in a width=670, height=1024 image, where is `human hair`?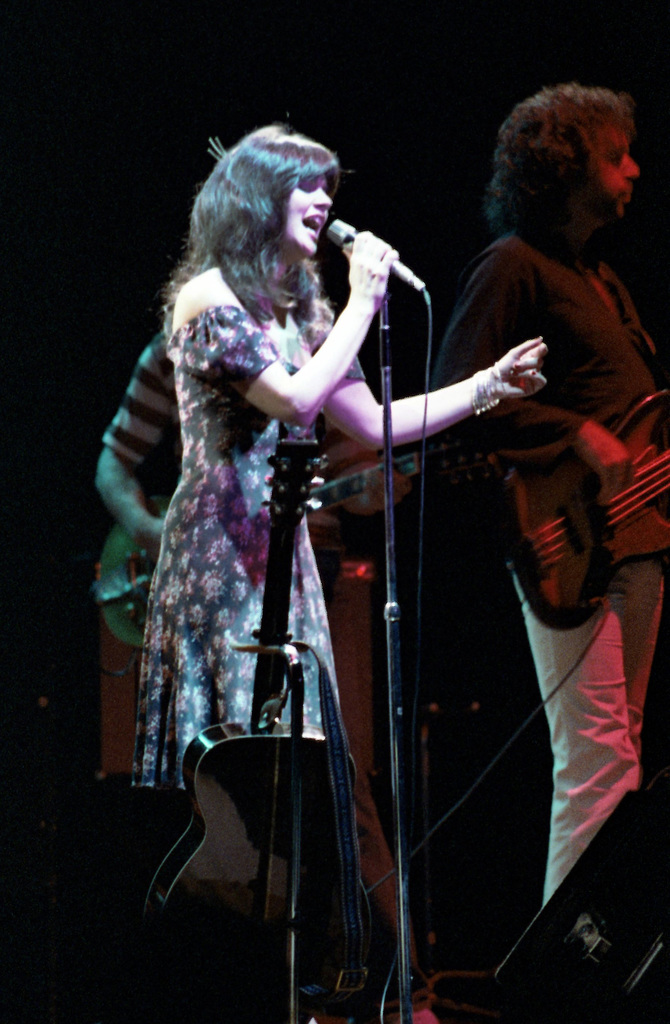
(left=486, top=81, right=639, bottom=237).
